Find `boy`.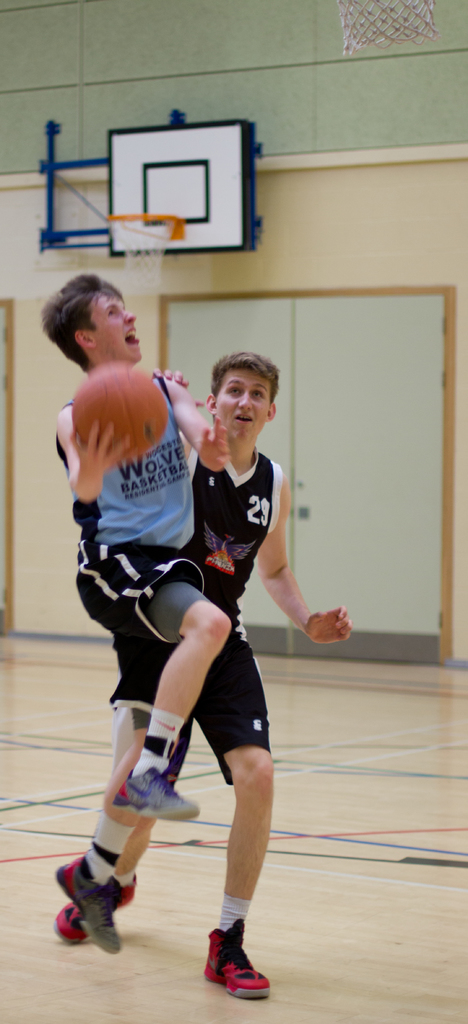
locate(40, 279, 271, 906).
